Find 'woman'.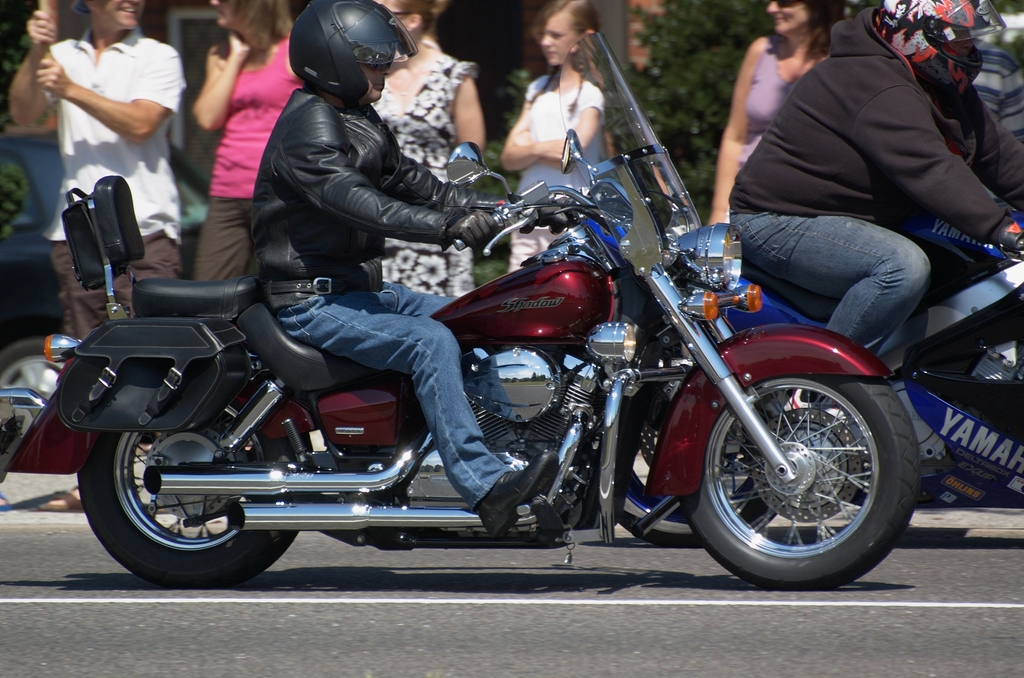
box(706, 0, 835, 225).
